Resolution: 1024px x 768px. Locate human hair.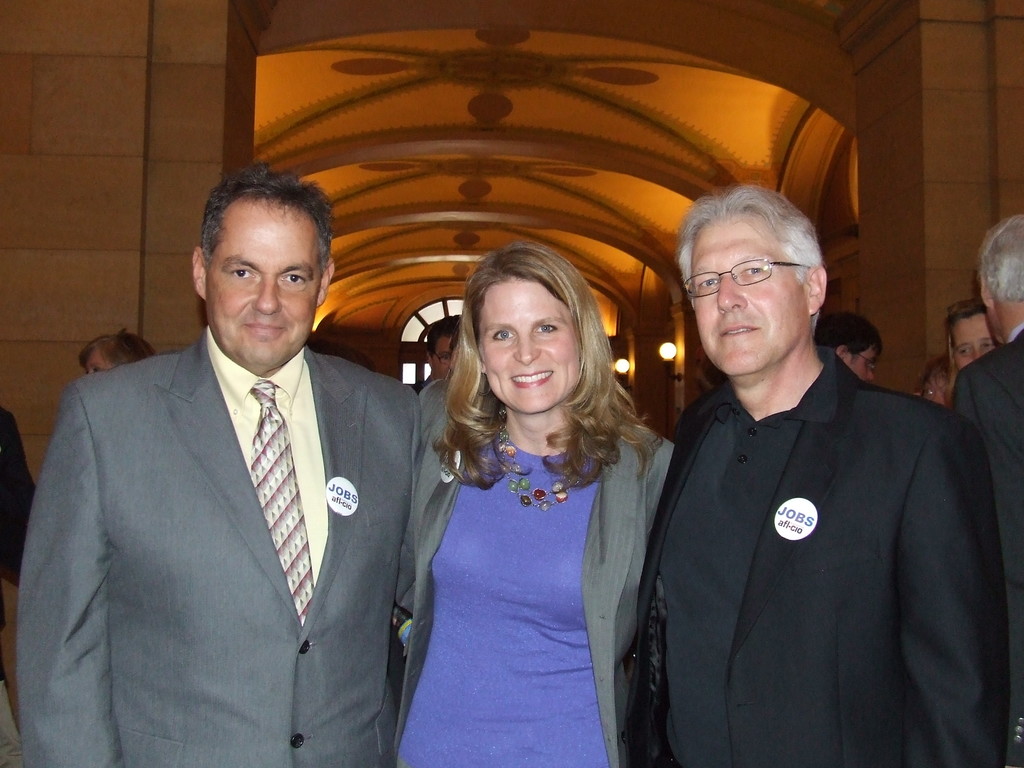
detection(434, 259, 624, 485).
